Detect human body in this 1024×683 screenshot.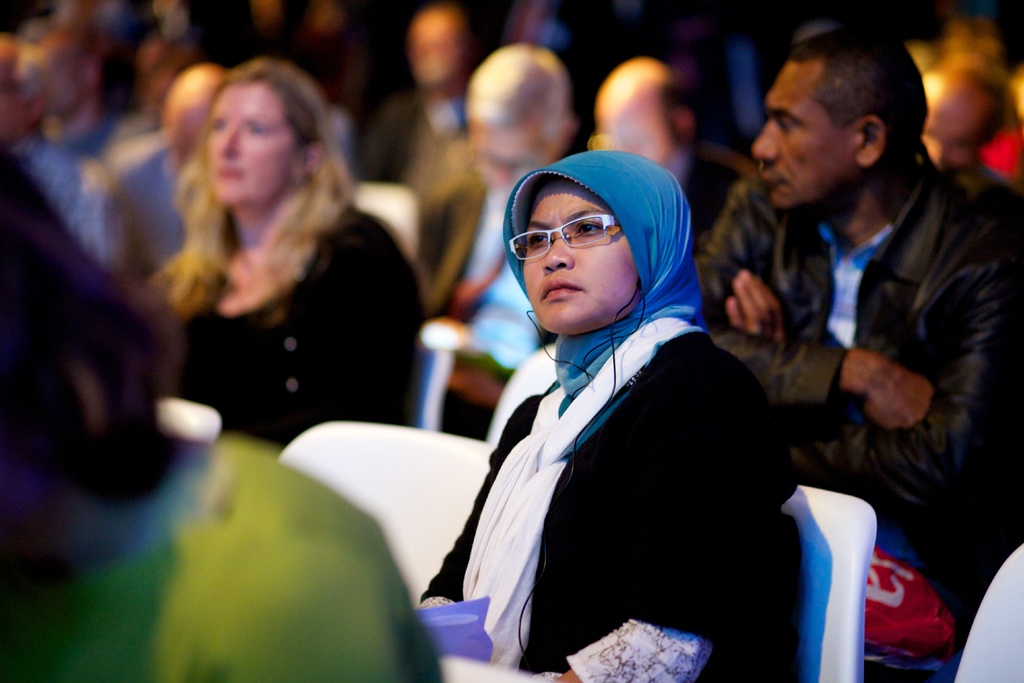
Detection: bbox(692, 13, 1014, 682).
